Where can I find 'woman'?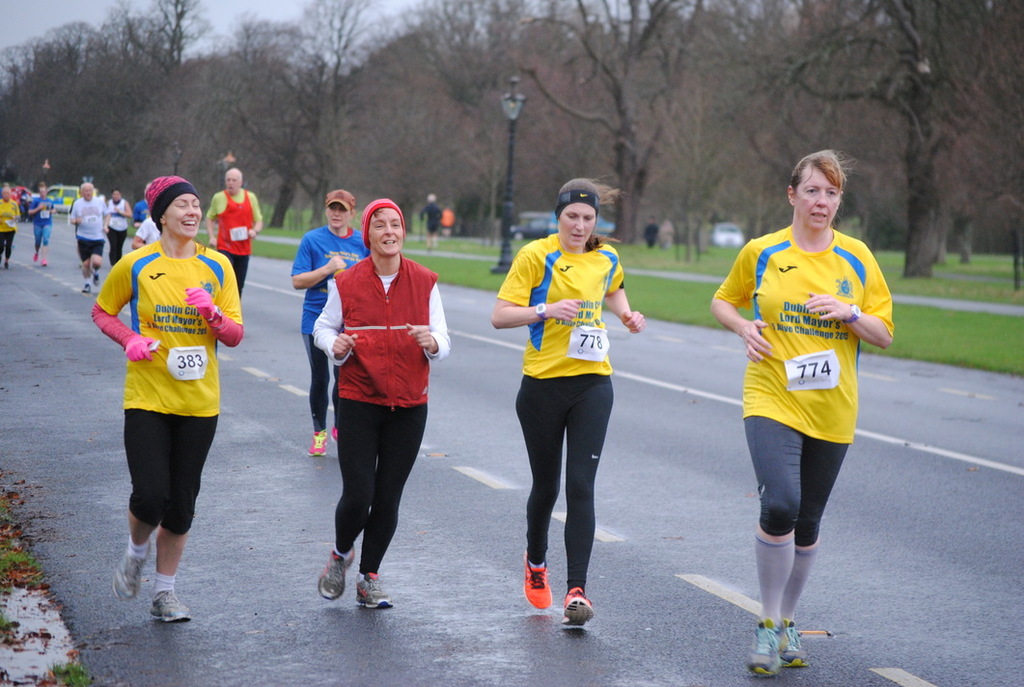
You can find it at {"left": 716, "top": 150, "right": 893, "bottom": 682}.
